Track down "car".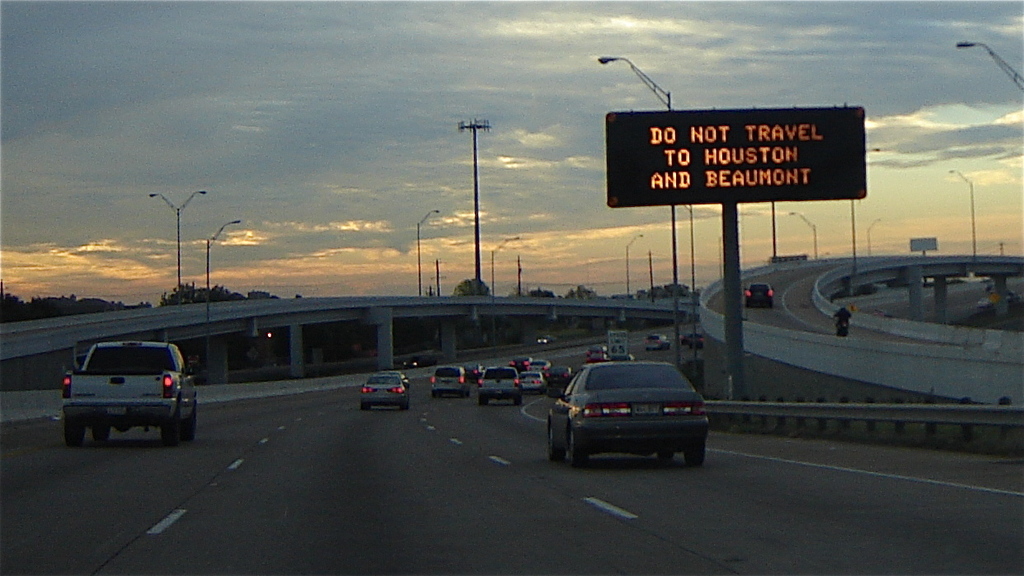
Tracked to box(743, 282, 777, 308).
